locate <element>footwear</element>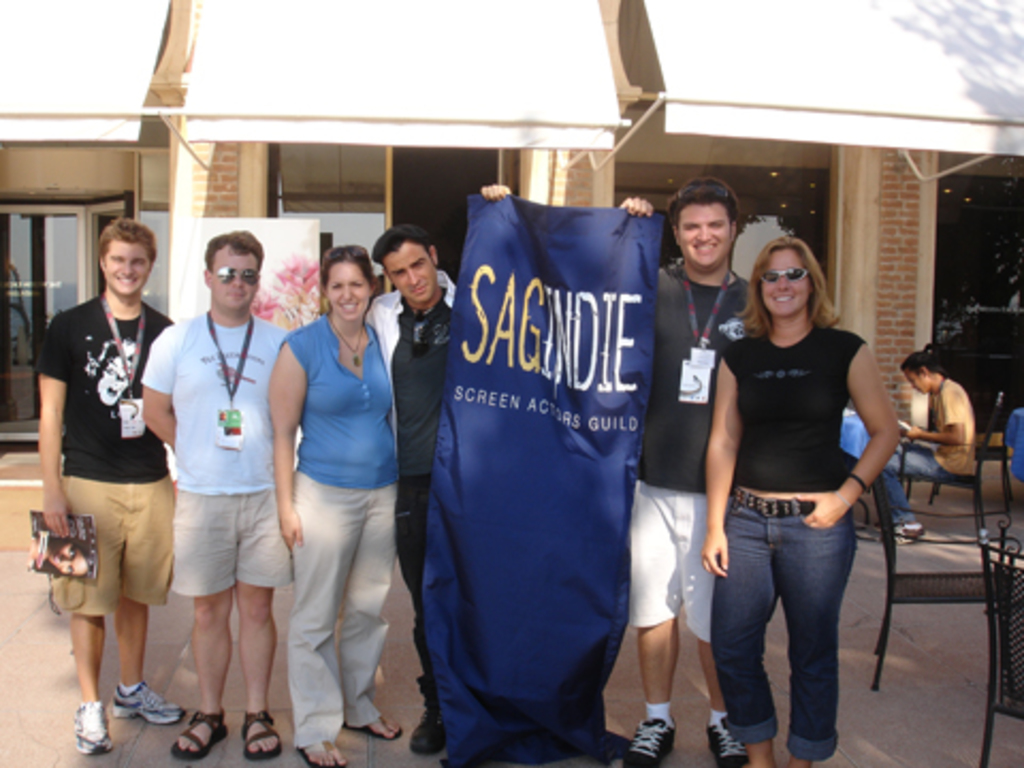
BBox(405, 676, 450, 759)
